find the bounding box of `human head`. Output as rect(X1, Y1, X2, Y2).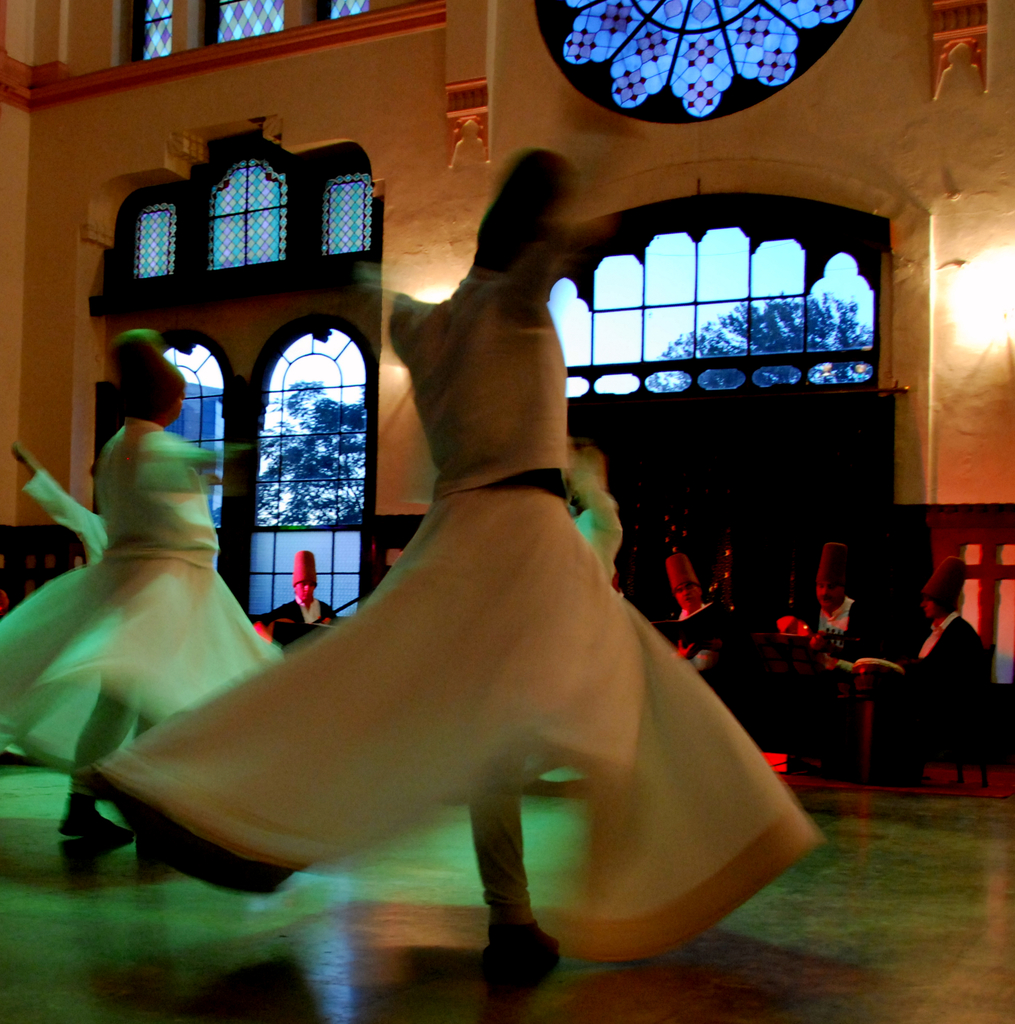
rect(923, 555, 967, 623).
